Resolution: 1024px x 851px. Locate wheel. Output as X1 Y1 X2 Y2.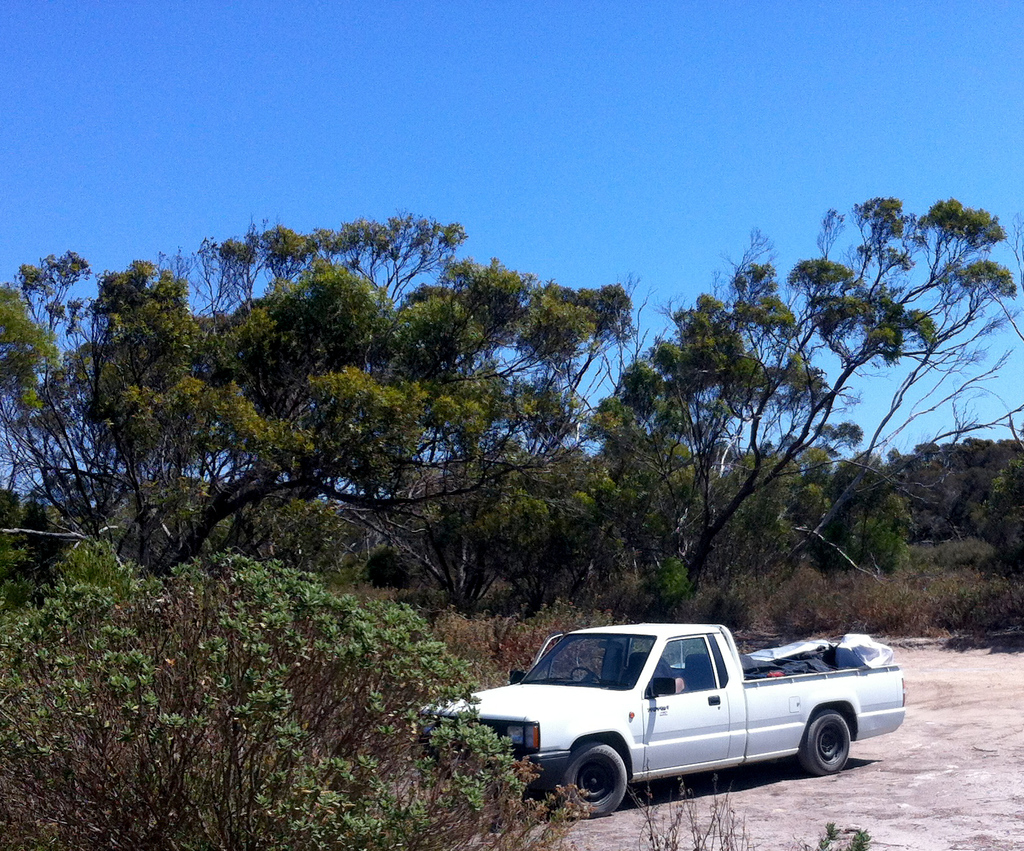
571 664 607 685.
